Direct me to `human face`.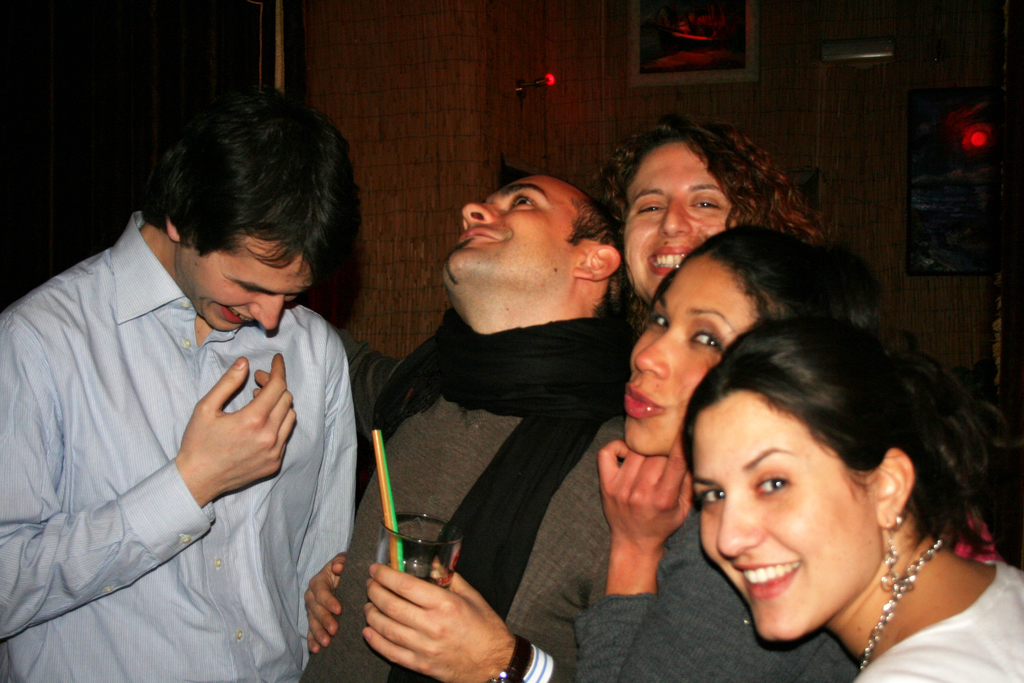
Direction: x1=626 y1=144 x2=731 y2=301.
